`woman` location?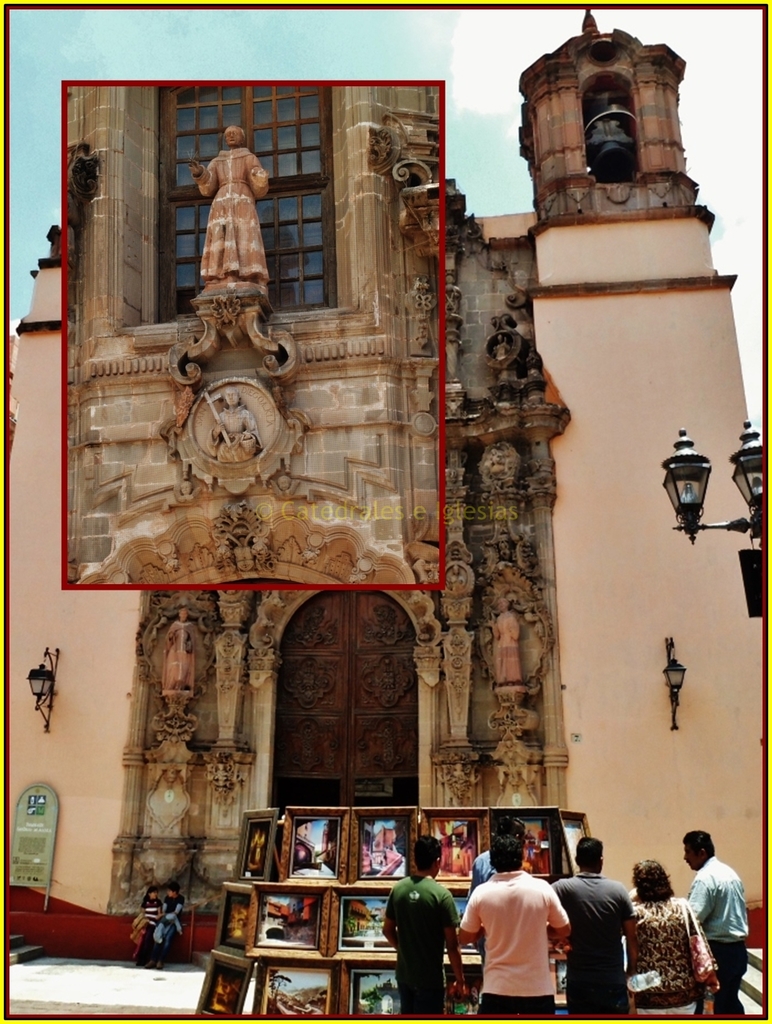
pyautogui.locateOnScreen(626, 861, 719, 1020)
